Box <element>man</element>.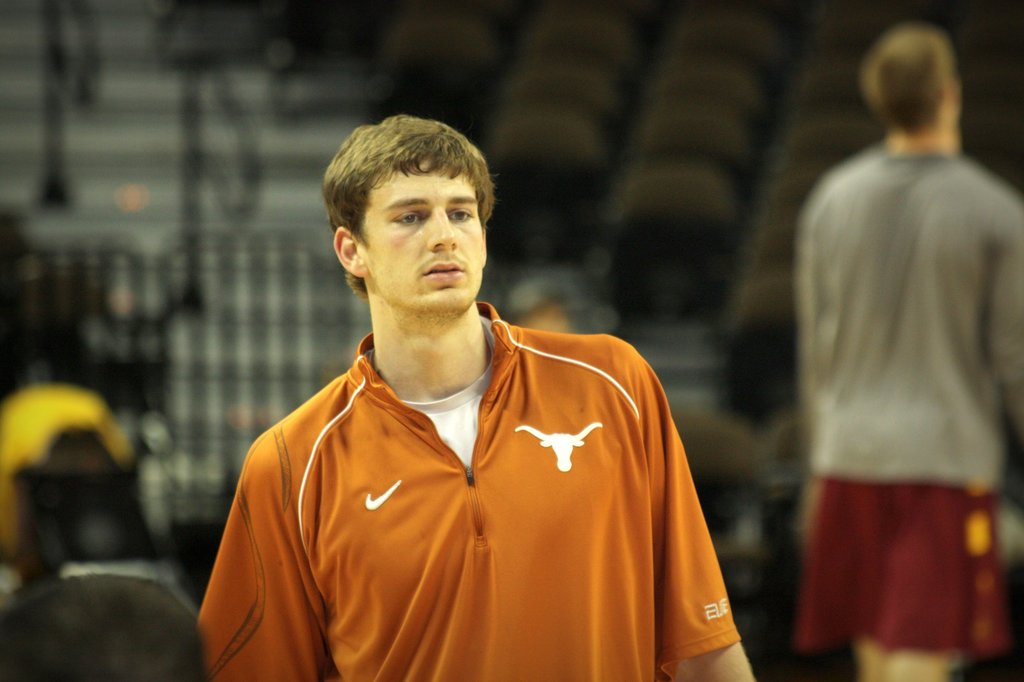
locate(188, 111, 759, 675).
